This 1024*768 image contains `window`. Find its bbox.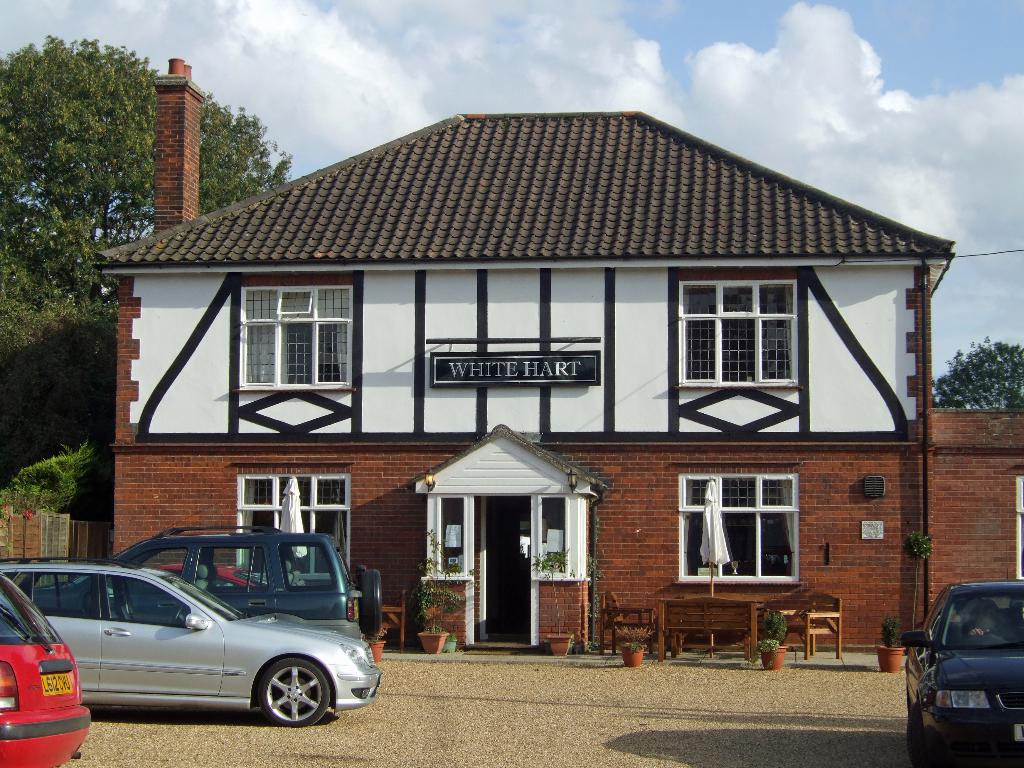
423 493 467 580.
